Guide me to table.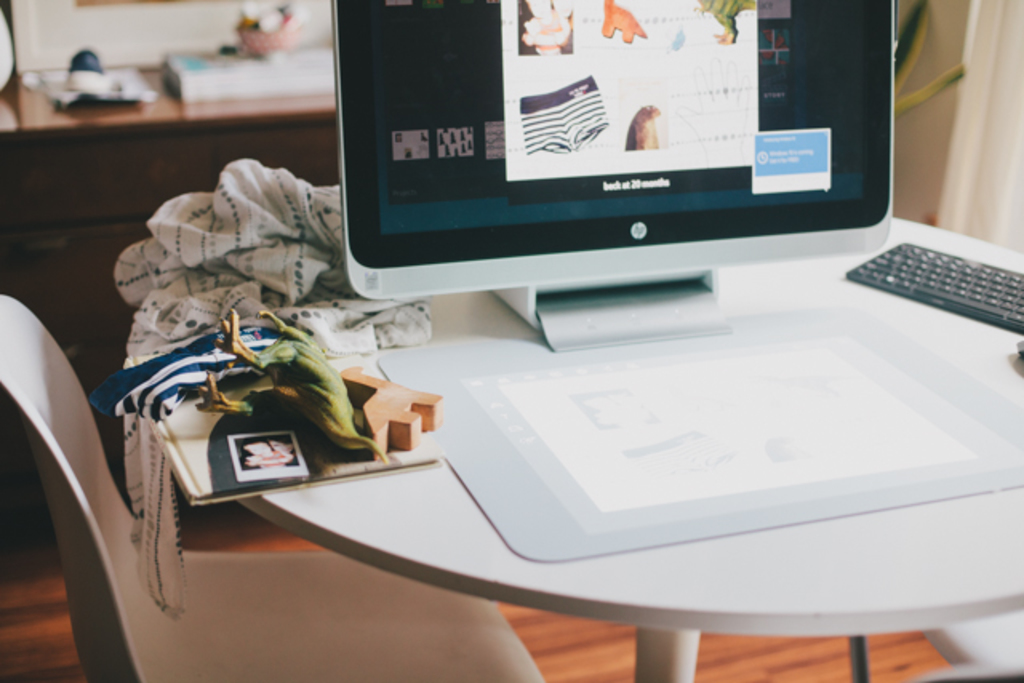
Guidance: region(6, 218, 974, 682).
